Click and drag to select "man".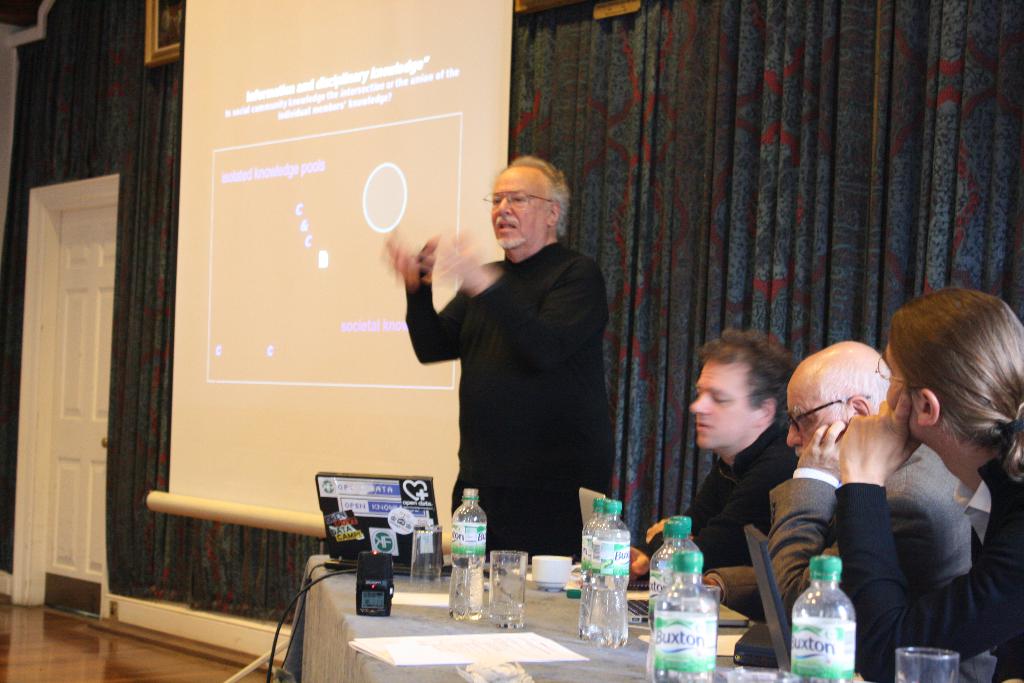
Selection: 829, 276, 1023, 682.
